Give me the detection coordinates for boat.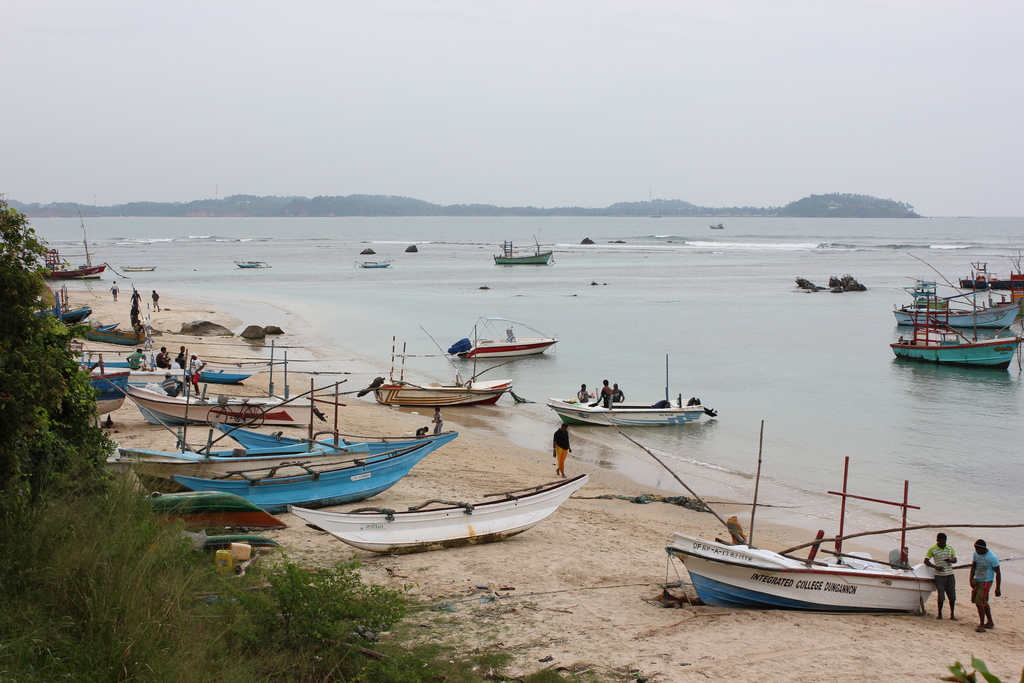
x1=285, y1=467, x2=595, y2=562.
